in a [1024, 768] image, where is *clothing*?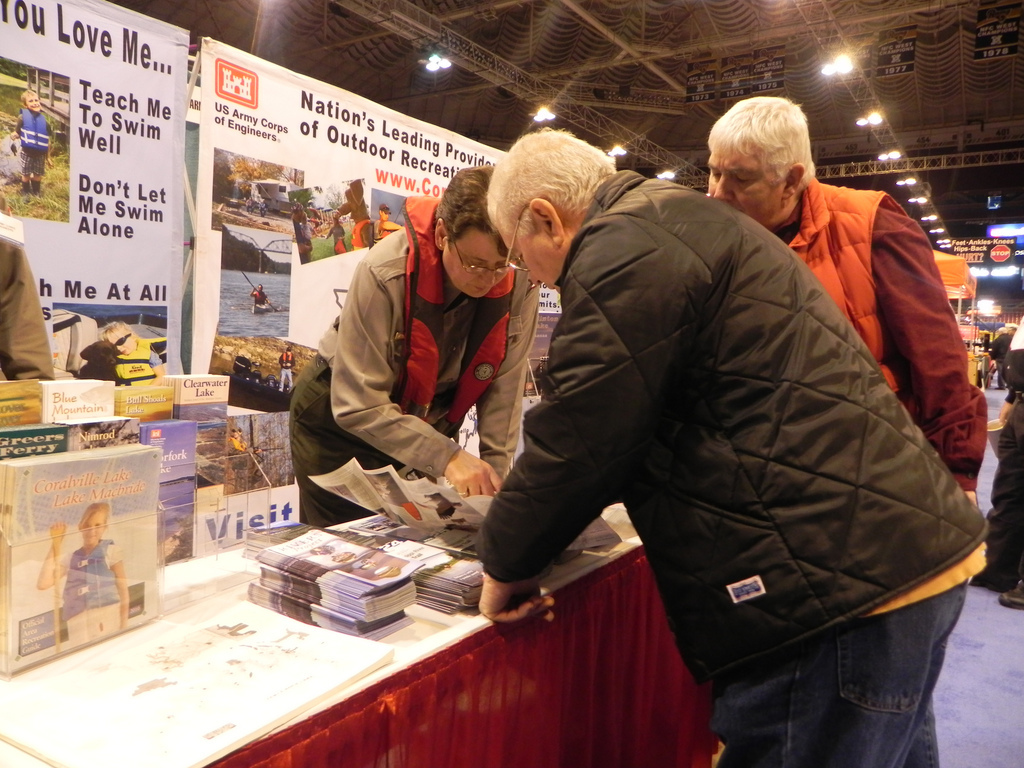
0,239,55,383.
